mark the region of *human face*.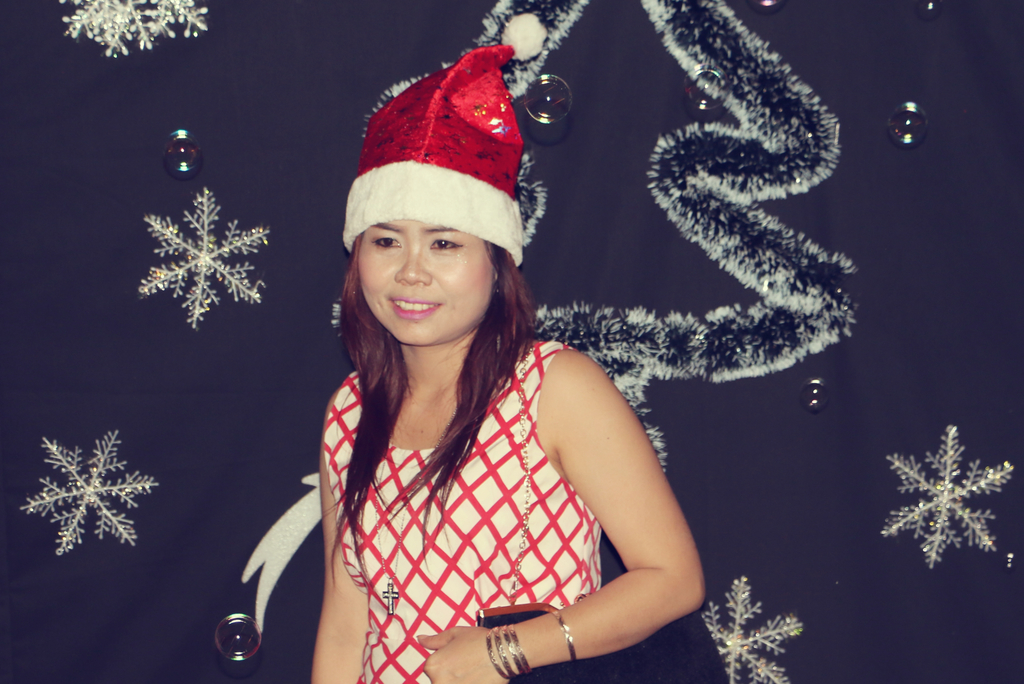
Region: select_region(362, 224, 495, 345).
